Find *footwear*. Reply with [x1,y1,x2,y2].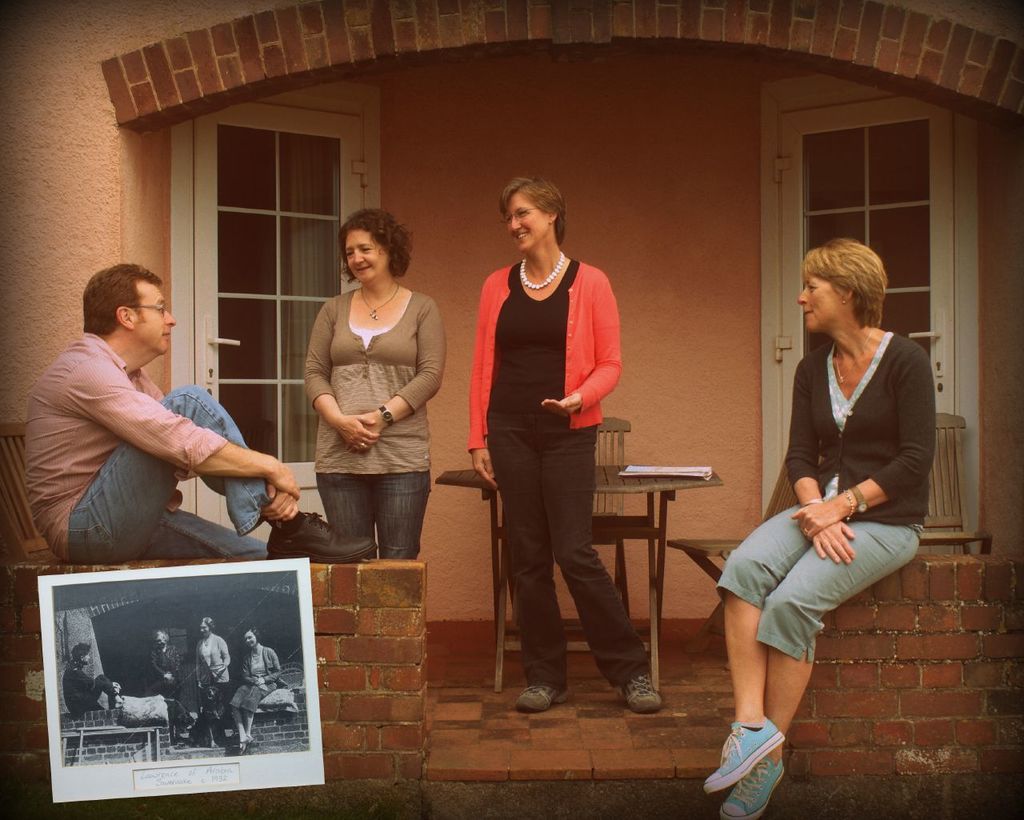
[264,509,377,562].
